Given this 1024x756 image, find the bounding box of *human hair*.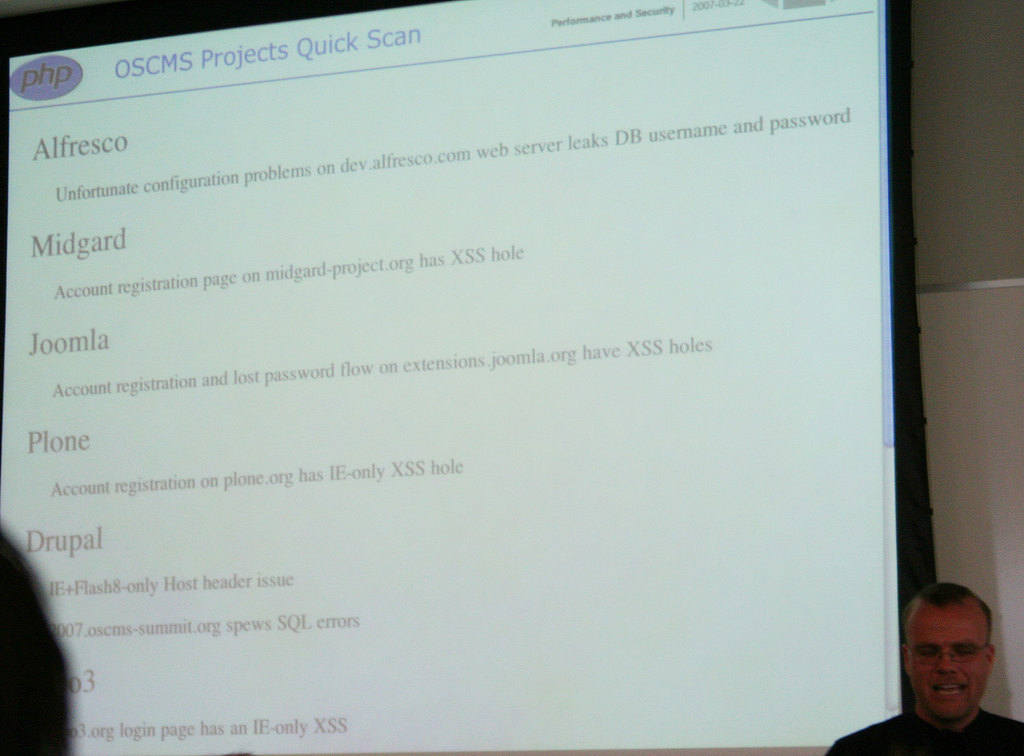
[x1=899, y1=575, x2=996, y2=647].
